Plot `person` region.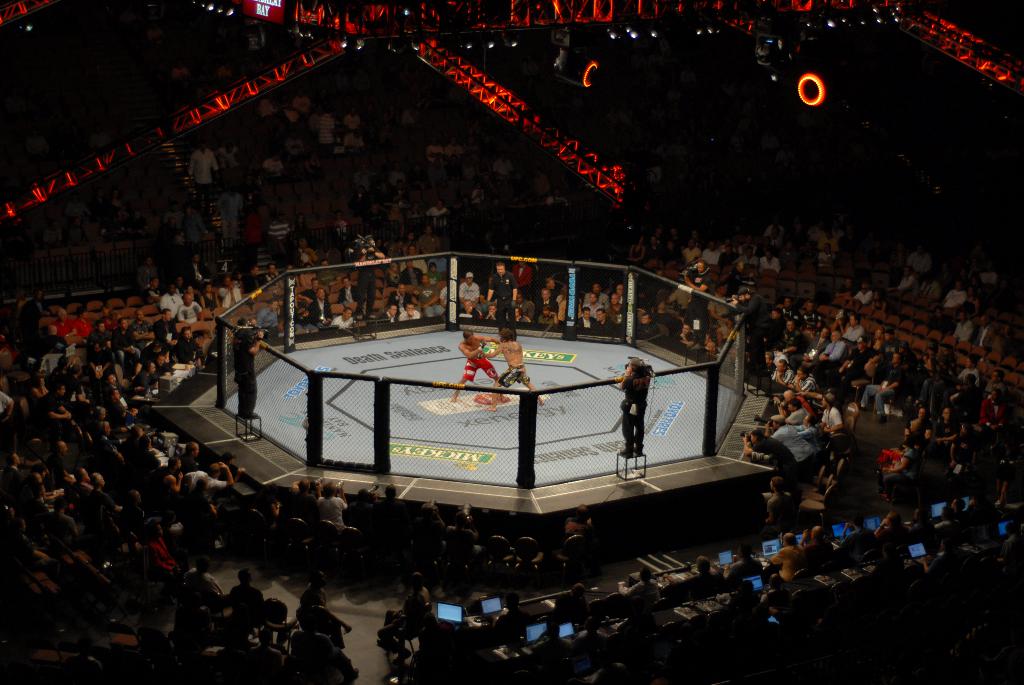
Plotted at bbox(609, 354, 663, 477).
